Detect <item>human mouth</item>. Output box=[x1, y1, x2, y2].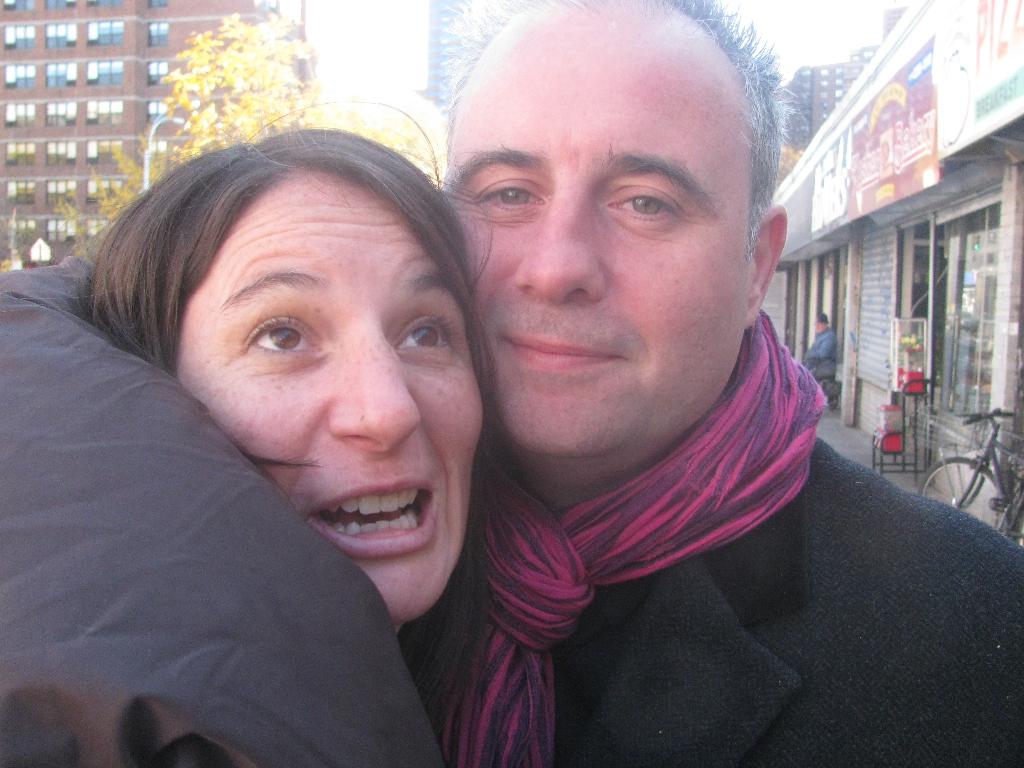
box=[492, 326, 627, 380].
